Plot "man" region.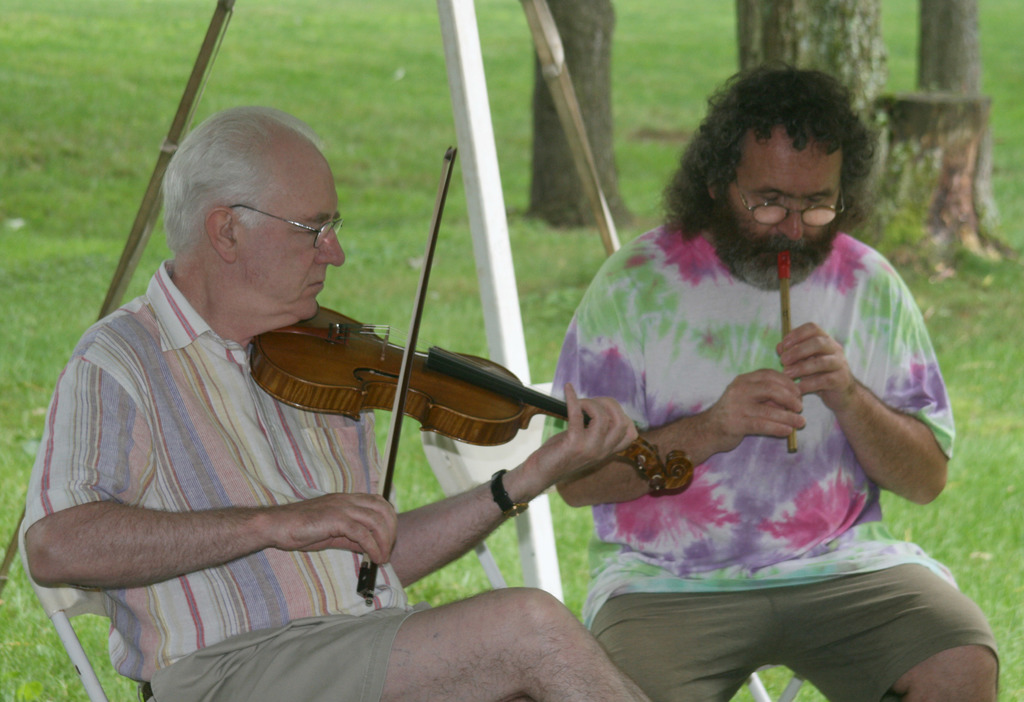
Plotted at x1=461 y1=79 x2=941 y2=671.
